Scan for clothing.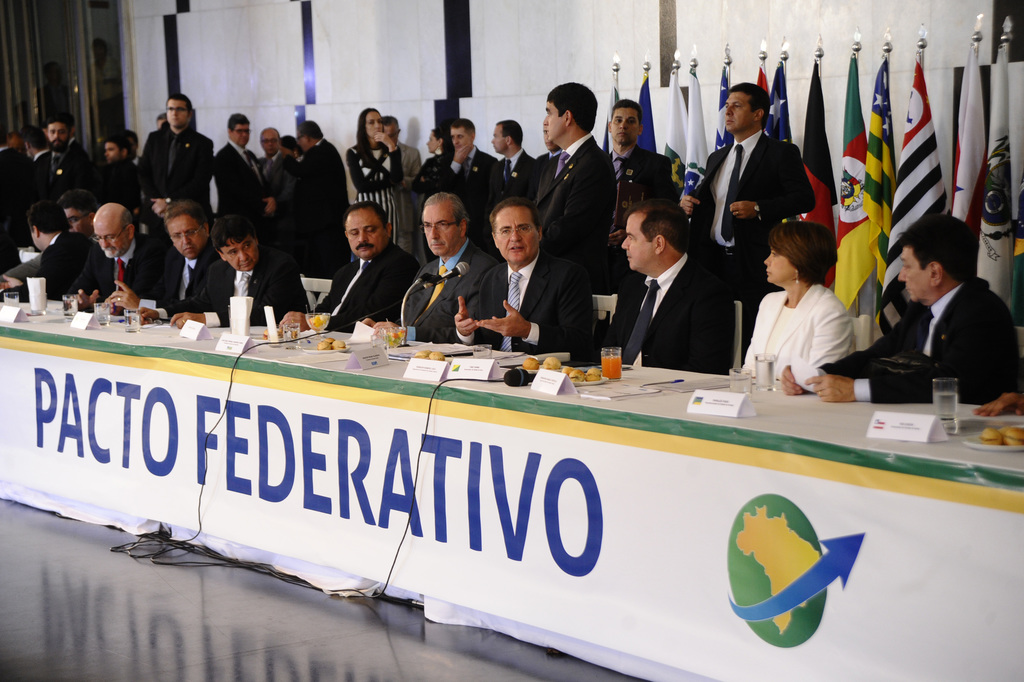
Scan result: [left=813, top=267, right=1023, bottom=403].
